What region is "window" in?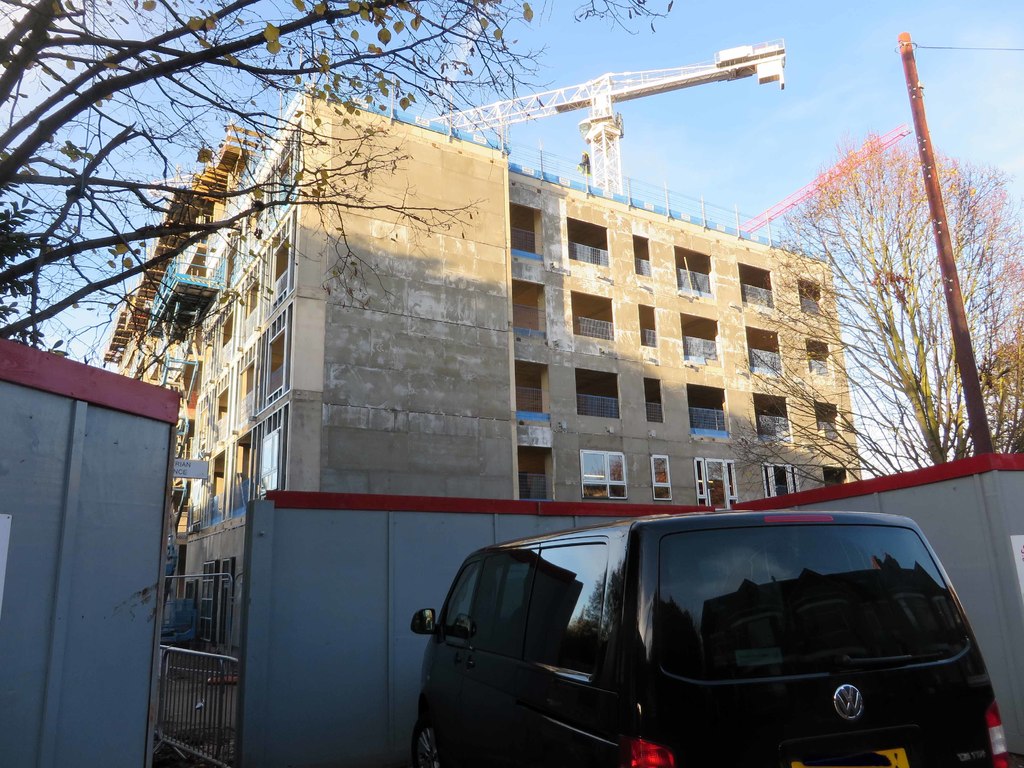
[x1=637, y1=299, x2=659, y2=342].
